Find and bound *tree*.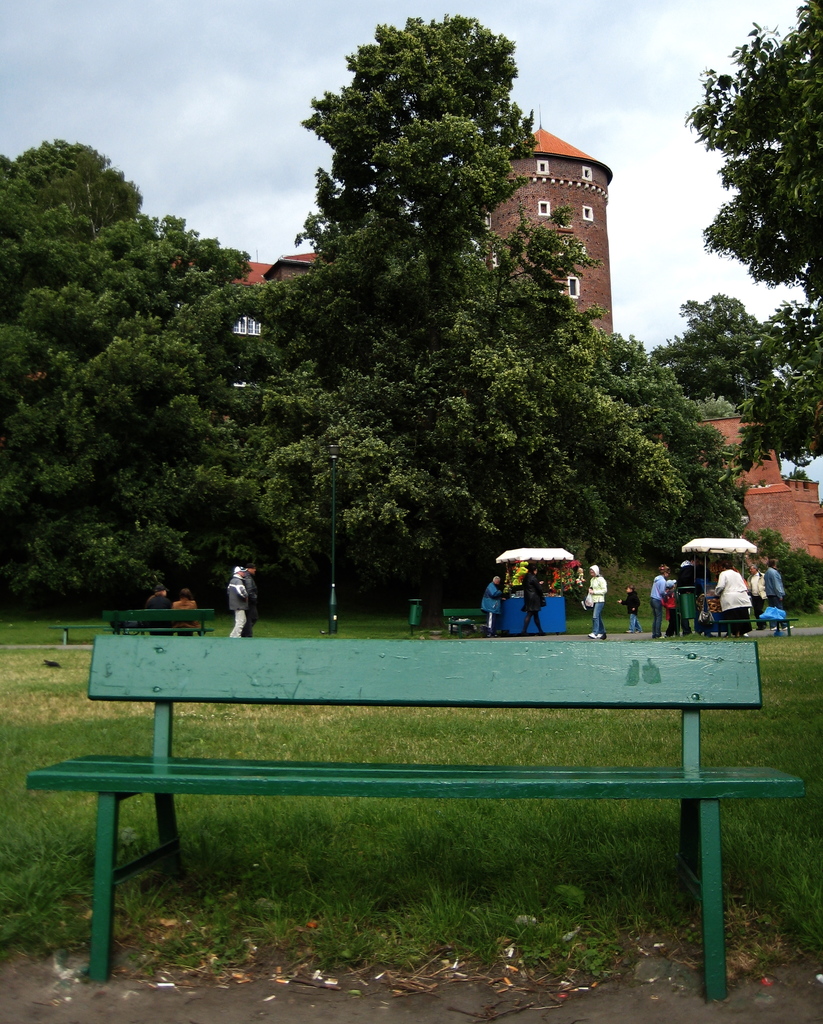
Bound: x1=689 y1=35 x2=811 y2=350.
